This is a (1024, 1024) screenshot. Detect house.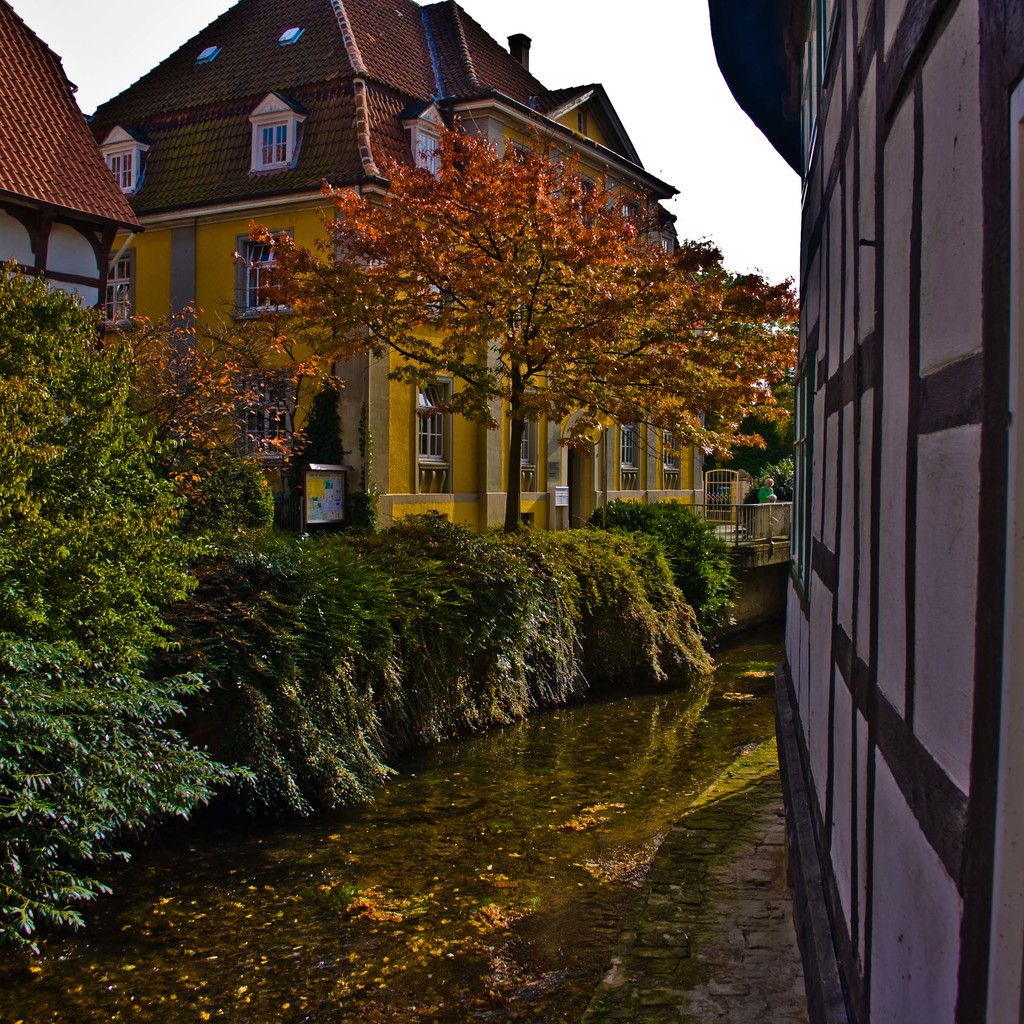
(0,17,154,447).
